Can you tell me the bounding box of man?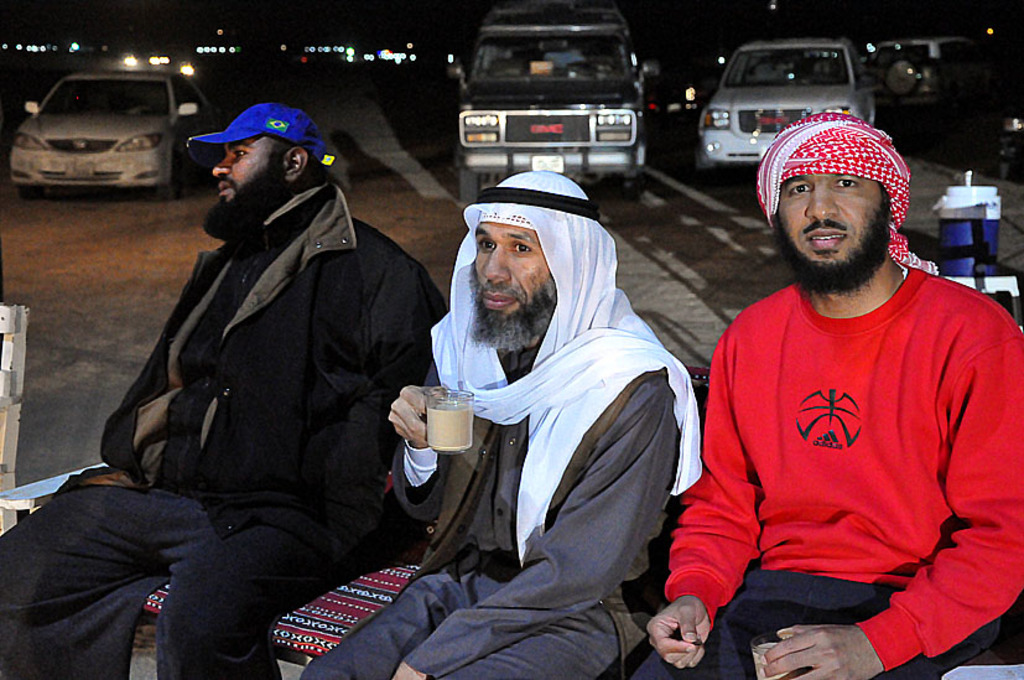
643, 109, 1023, 679.
